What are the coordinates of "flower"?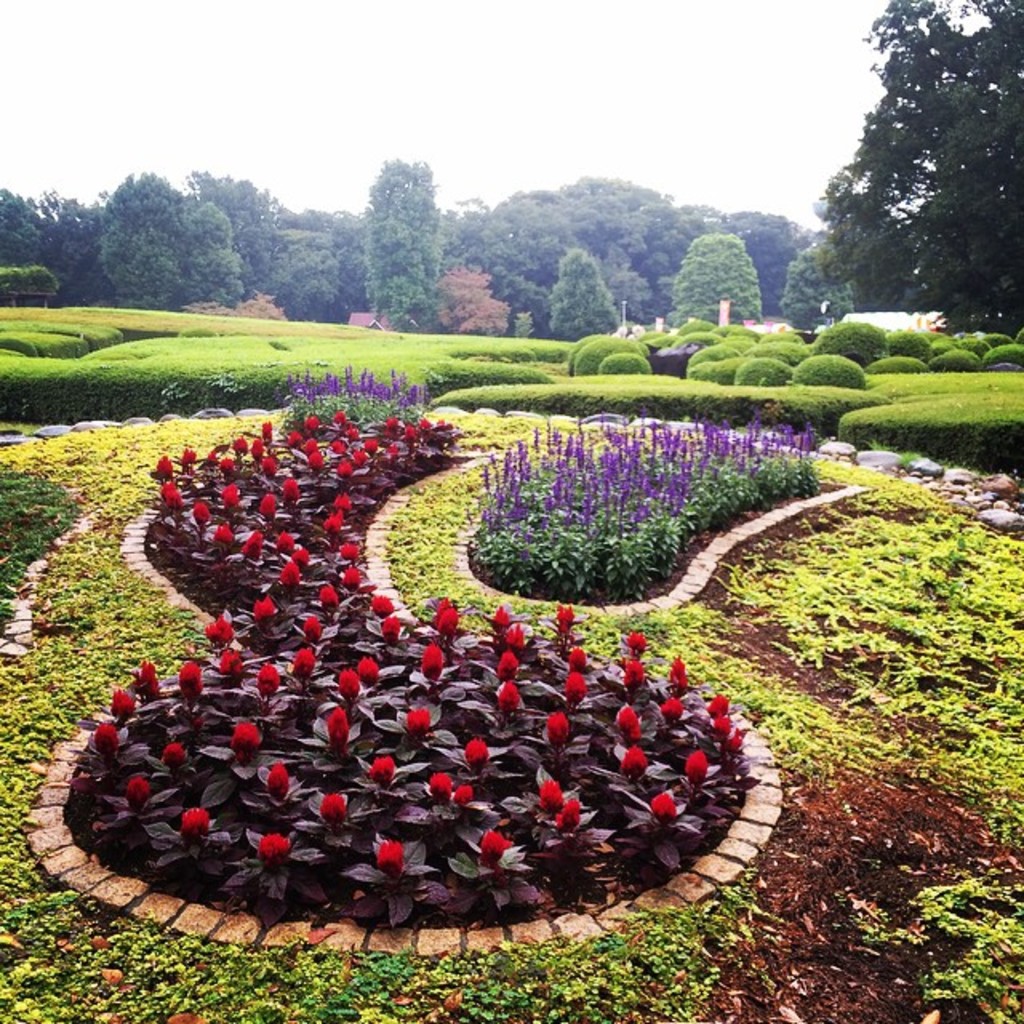
pyautogui.locateOnScreen(173, 661, 194, 693).
